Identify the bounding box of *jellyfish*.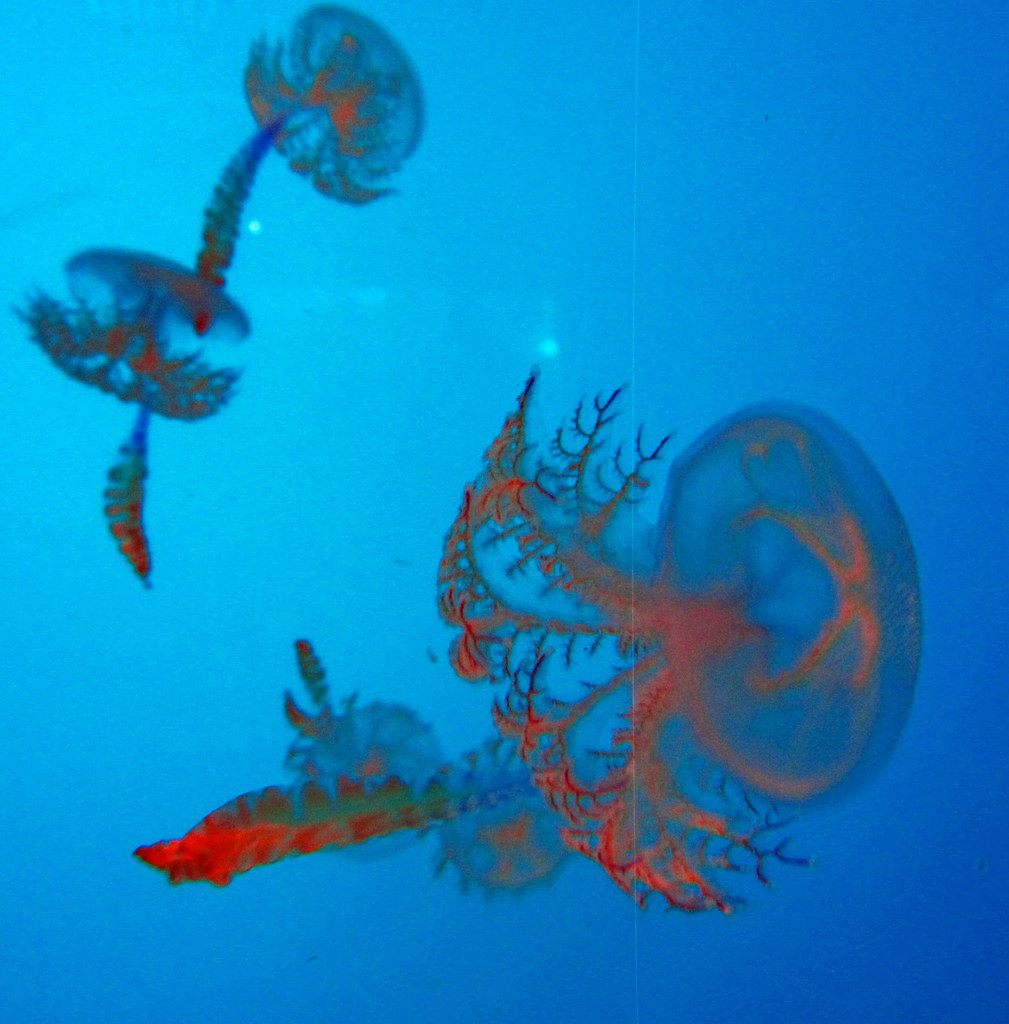
(131, 637, 451, 891).
